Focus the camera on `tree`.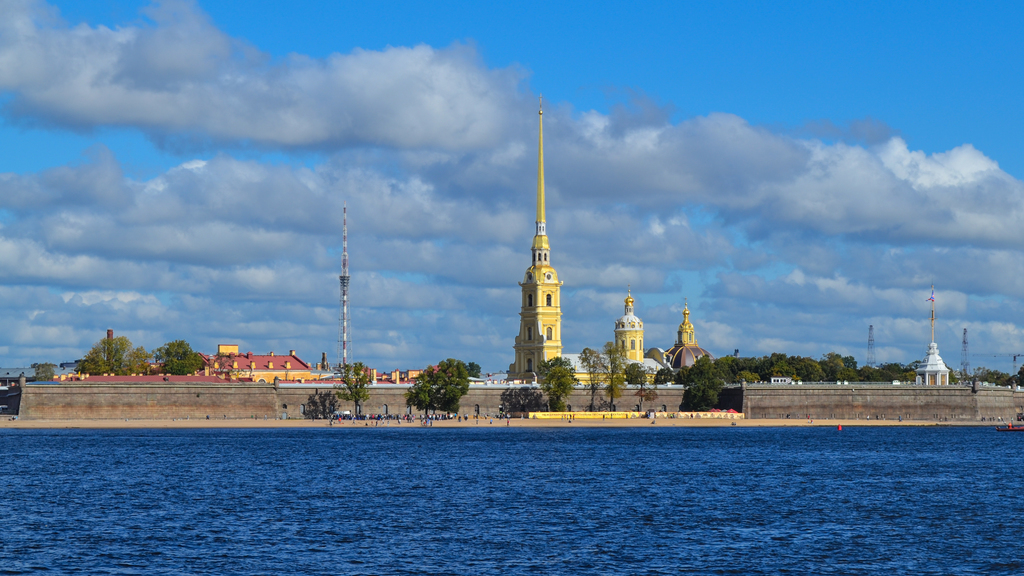
Focus region: 600, 340, 623, 408.
